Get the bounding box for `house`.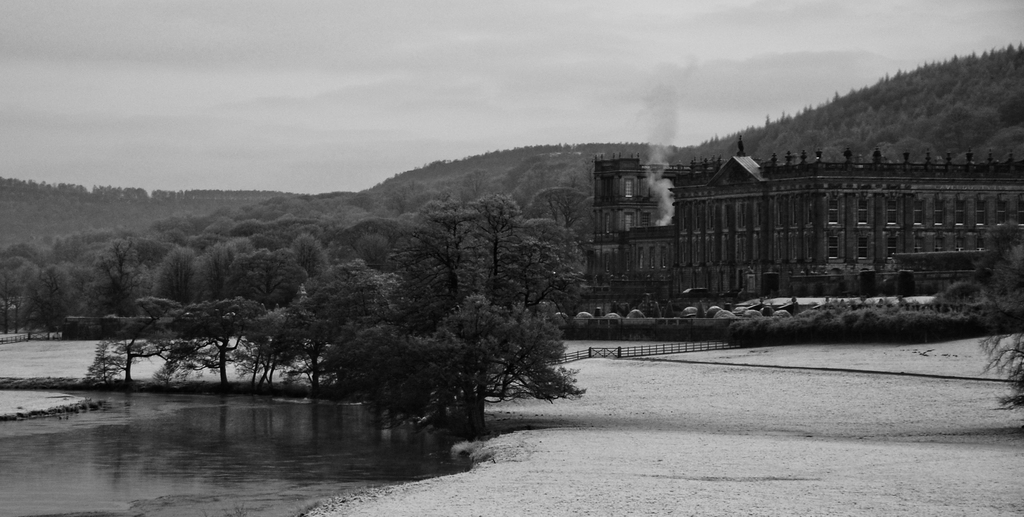
BBox(591, 129, 1021, 324).
